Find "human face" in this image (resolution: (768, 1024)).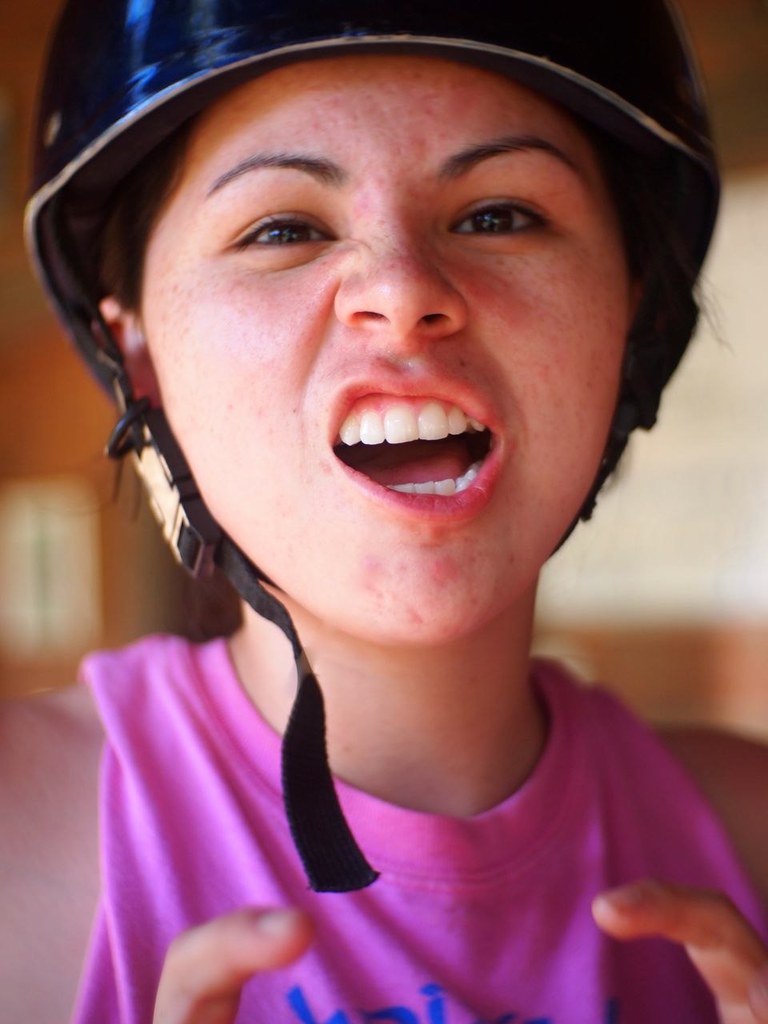
left=134, top=54, right=634, bottom=646.
